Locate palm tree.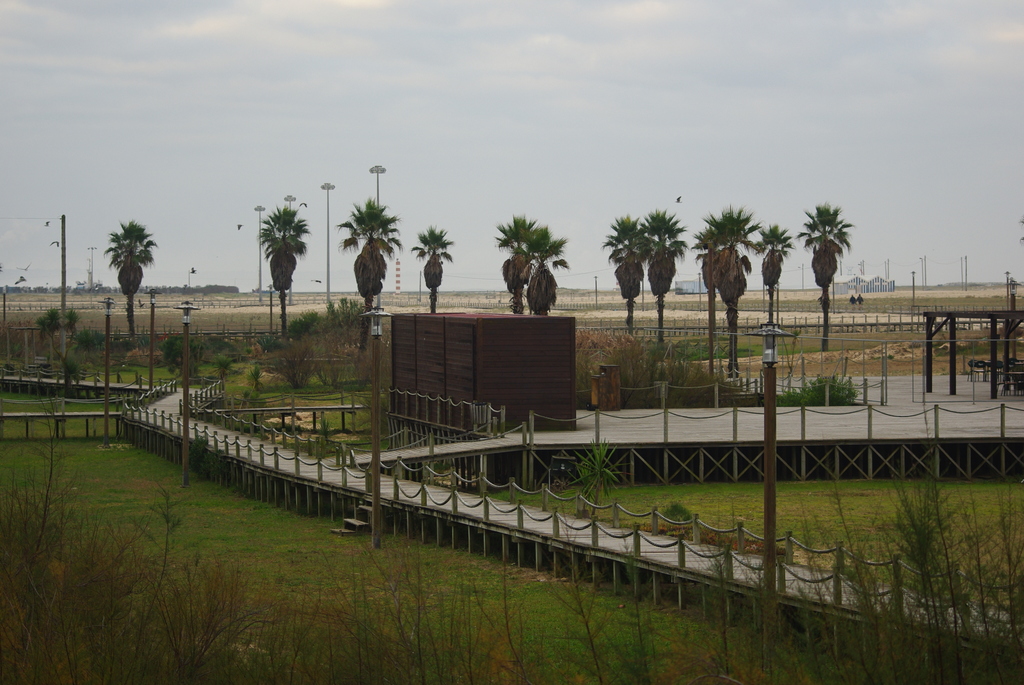
Bounding box: [346,192,392,347].
